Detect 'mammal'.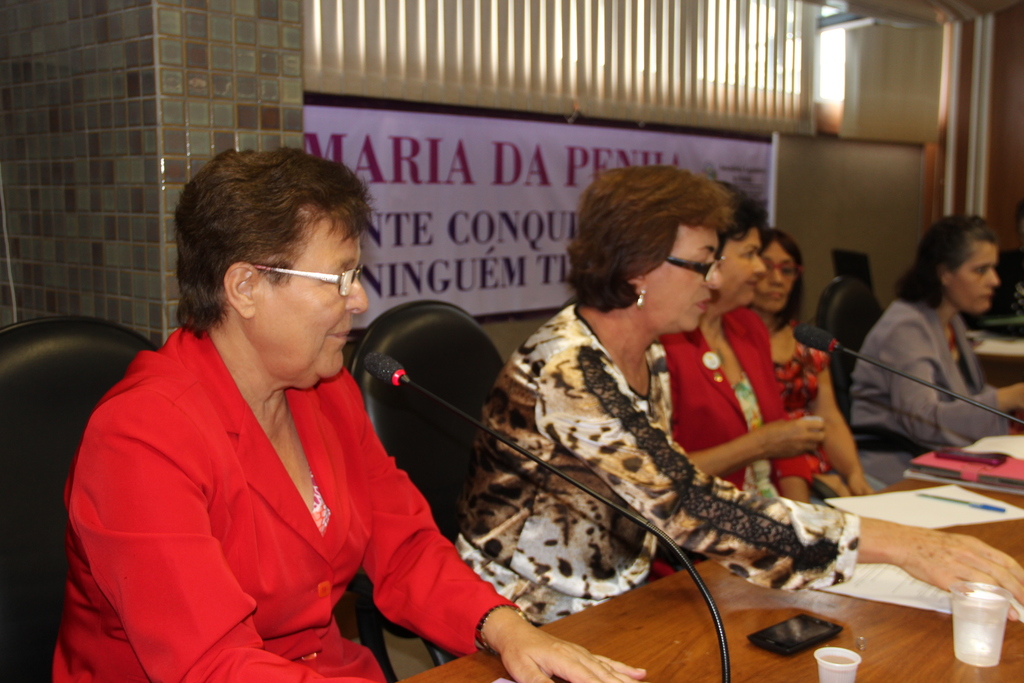
Detected at rect(49, 165, 522, 680).
